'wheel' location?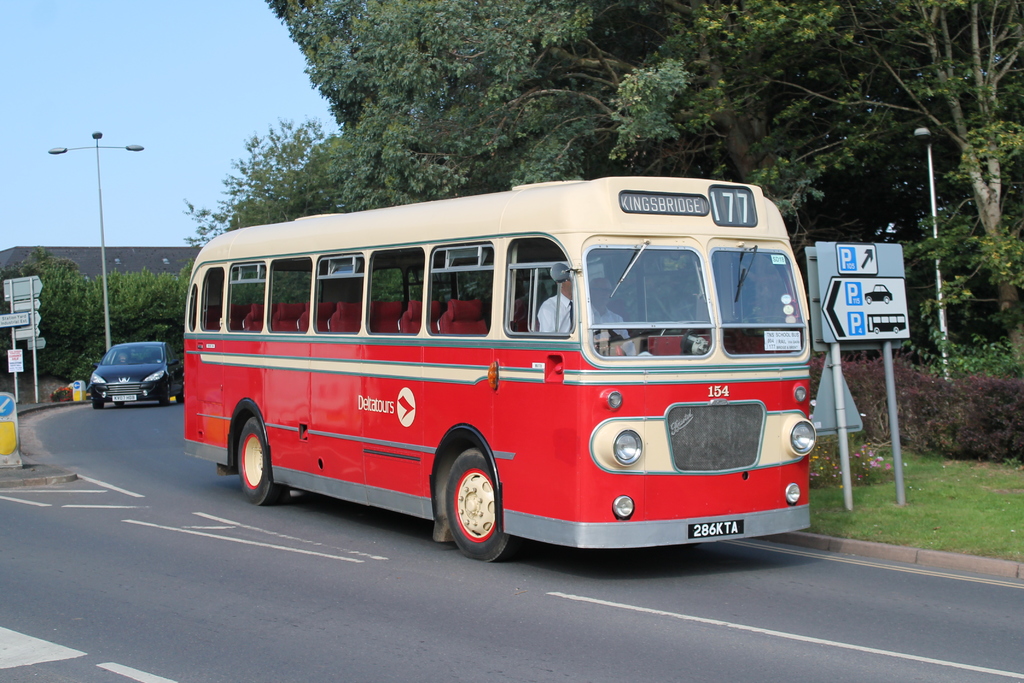
85/385/110/414
